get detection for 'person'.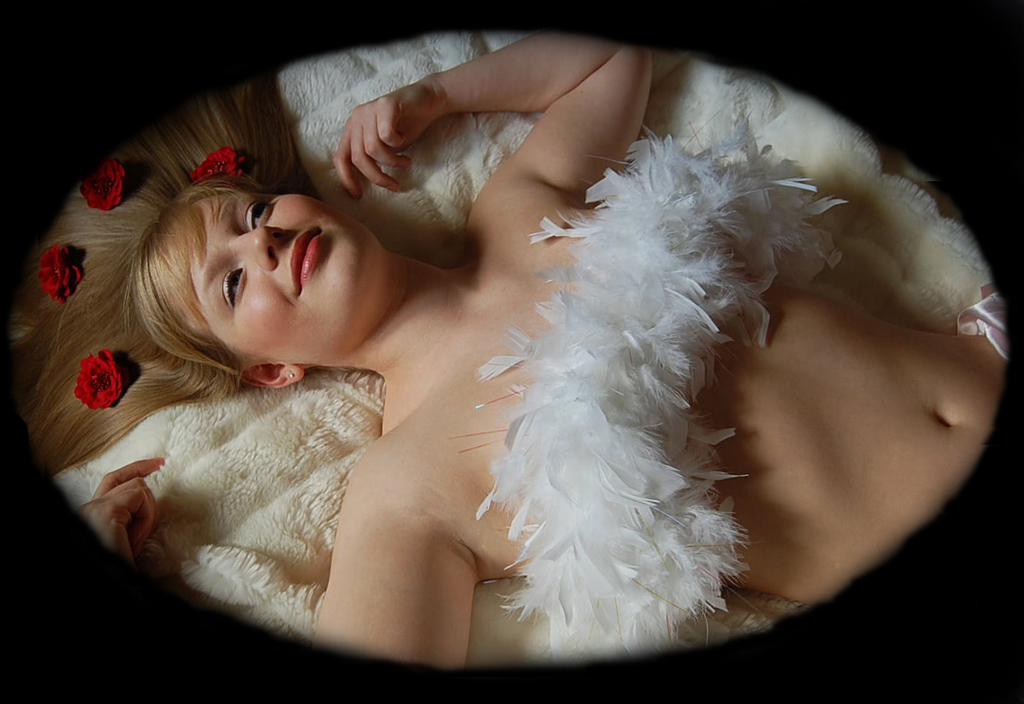
Detection: box(0, 29, 1007, 668).
